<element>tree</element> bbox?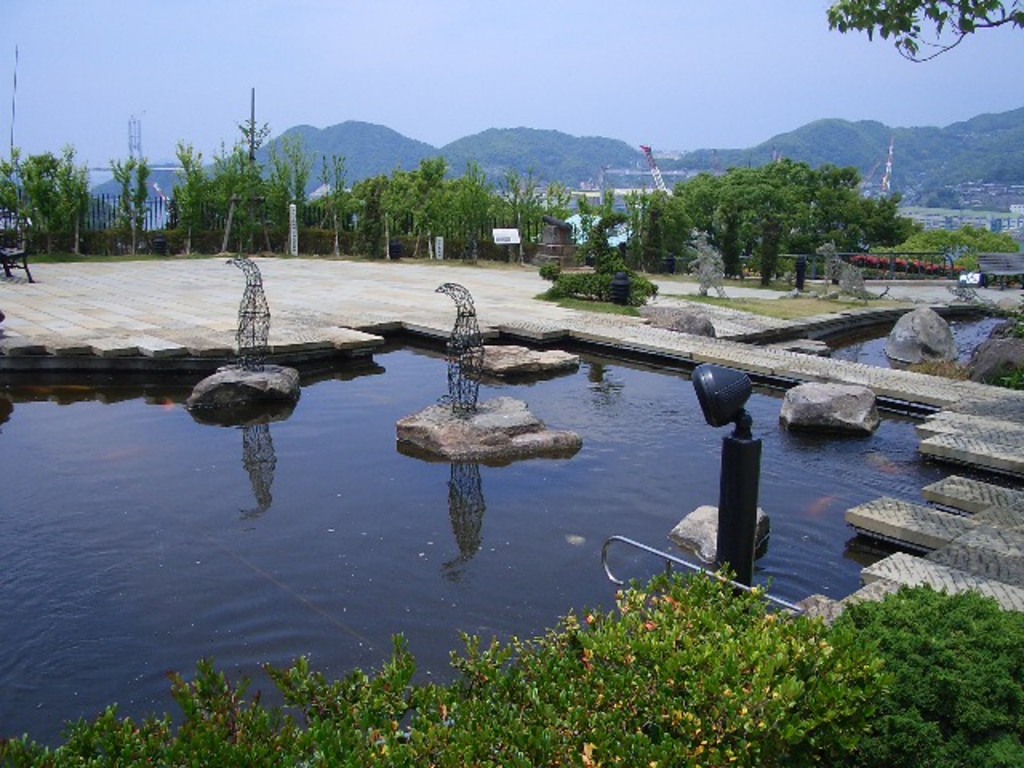
184/139/317/245
